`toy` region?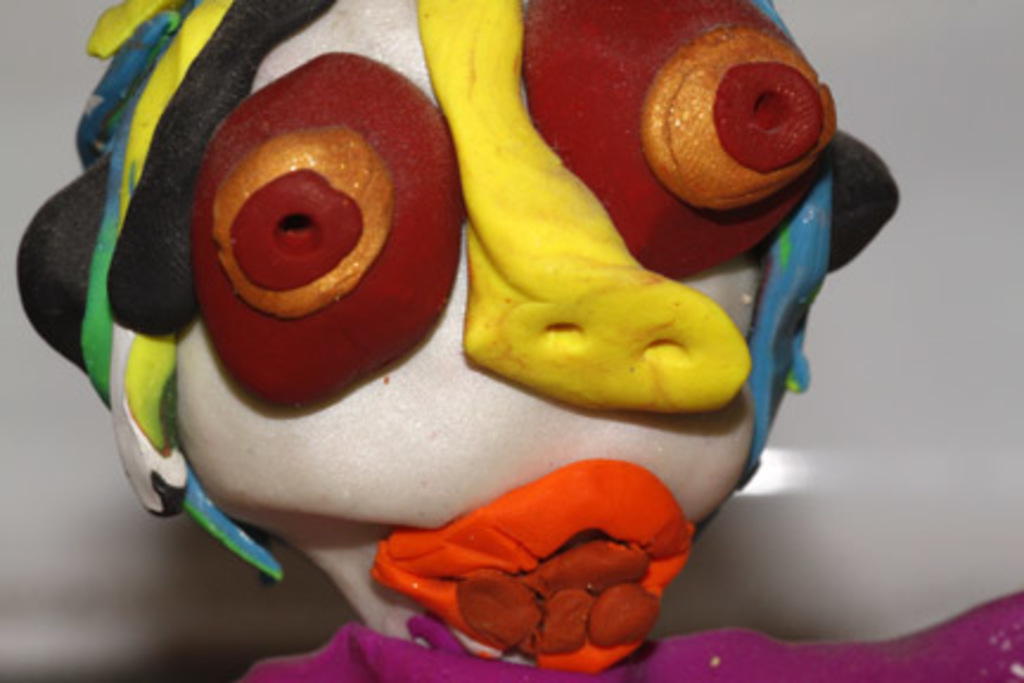
box=[284, 33, 875, 586]
